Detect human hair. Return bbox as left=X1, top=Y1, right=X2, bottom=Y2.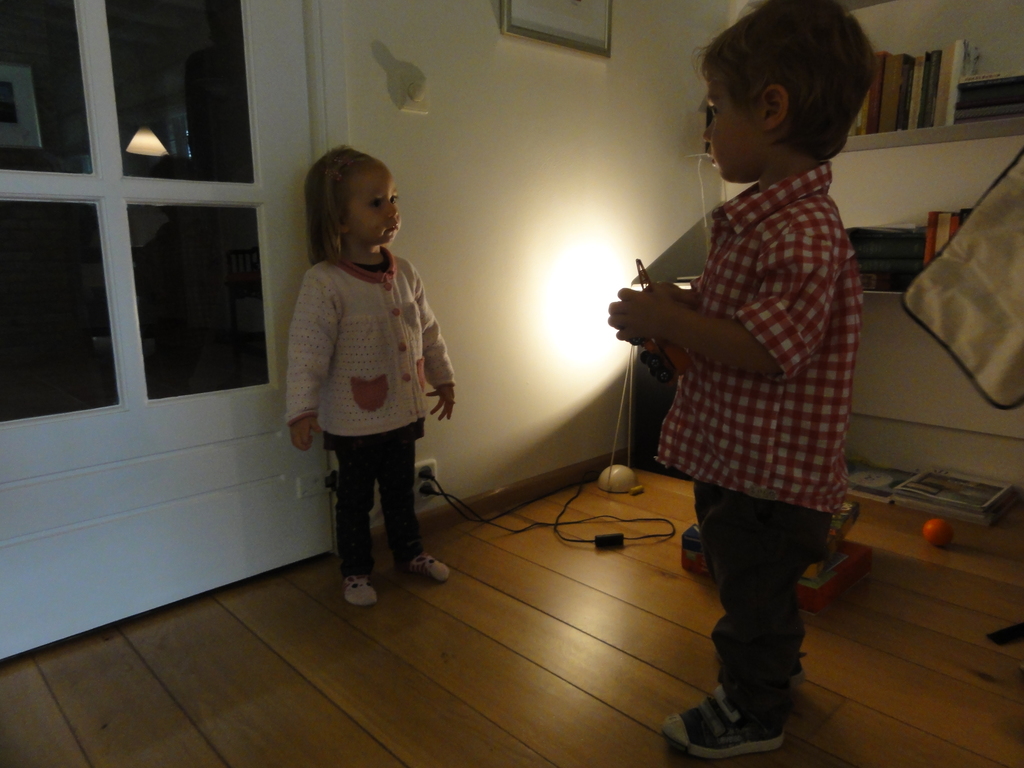
left=304, top=143, right=378, bottom=264.
